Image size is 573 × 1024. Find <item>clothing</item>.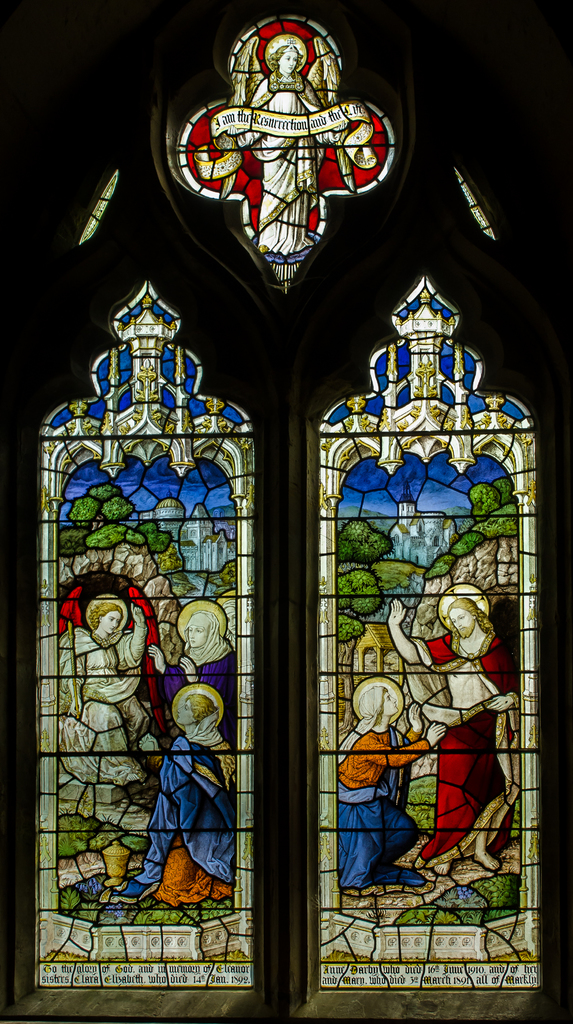
<region>333, 718, 422, 886</region>.
